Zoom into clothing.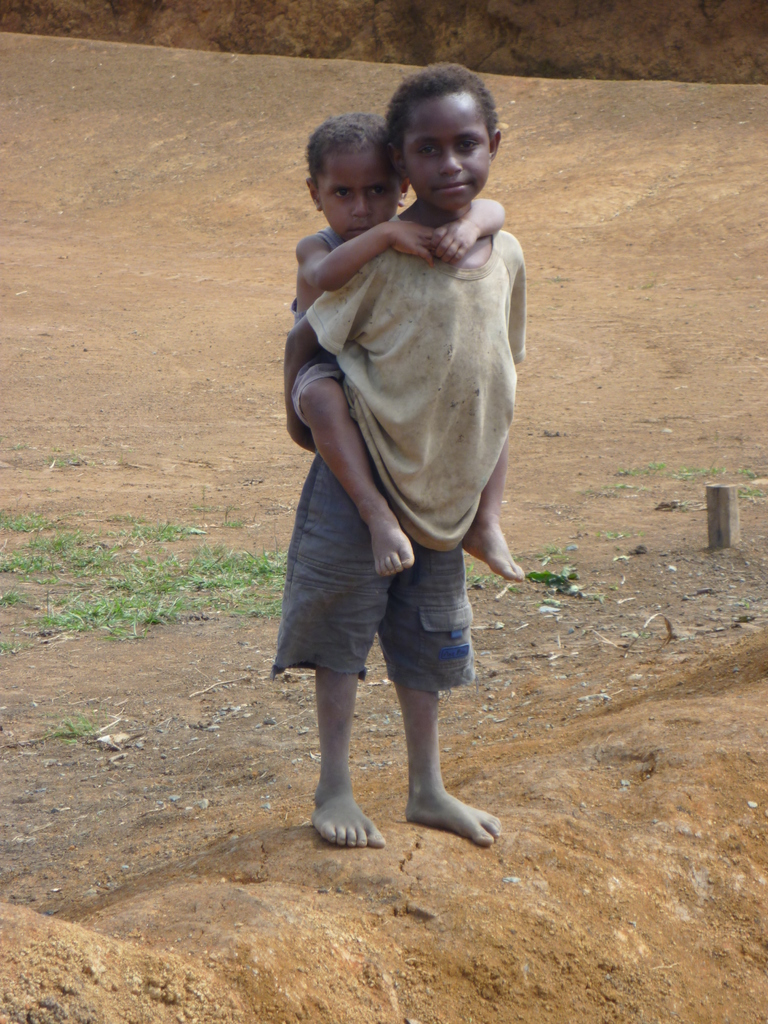
Zoom target: x1=267 y1=214 x2=510 y2=728.
